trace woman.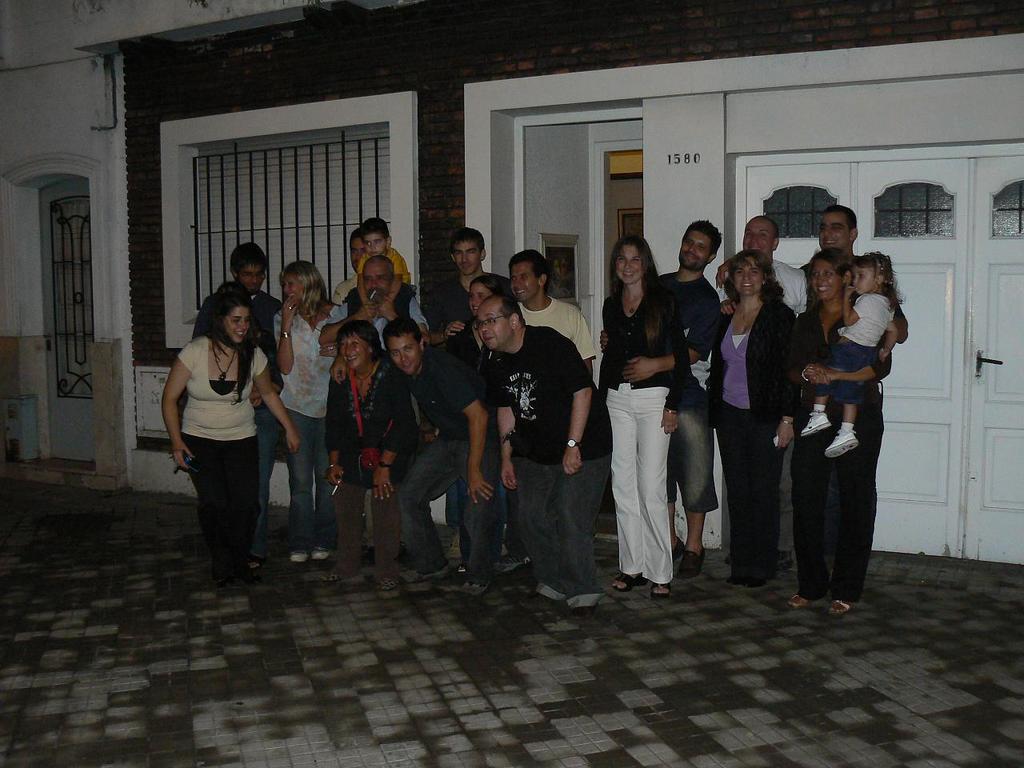
Traced to left=162, top=279, right=302, bottom=591.
